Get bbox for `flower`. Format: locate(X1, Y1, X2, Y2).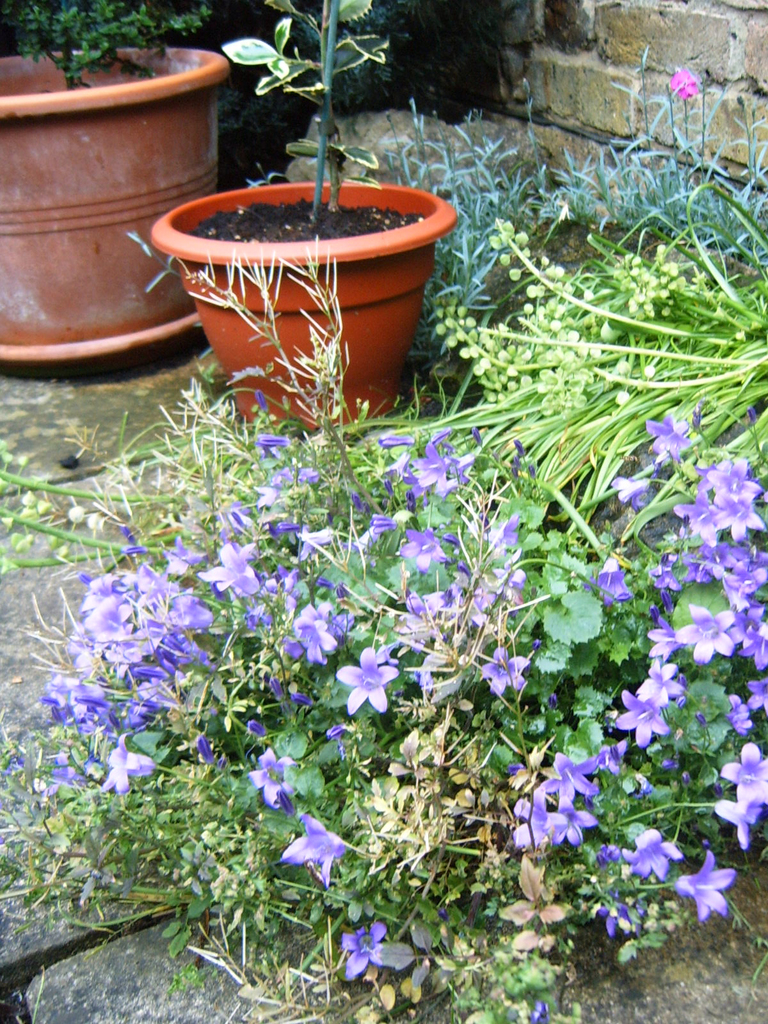
locate(516, 791, 561, 847).
